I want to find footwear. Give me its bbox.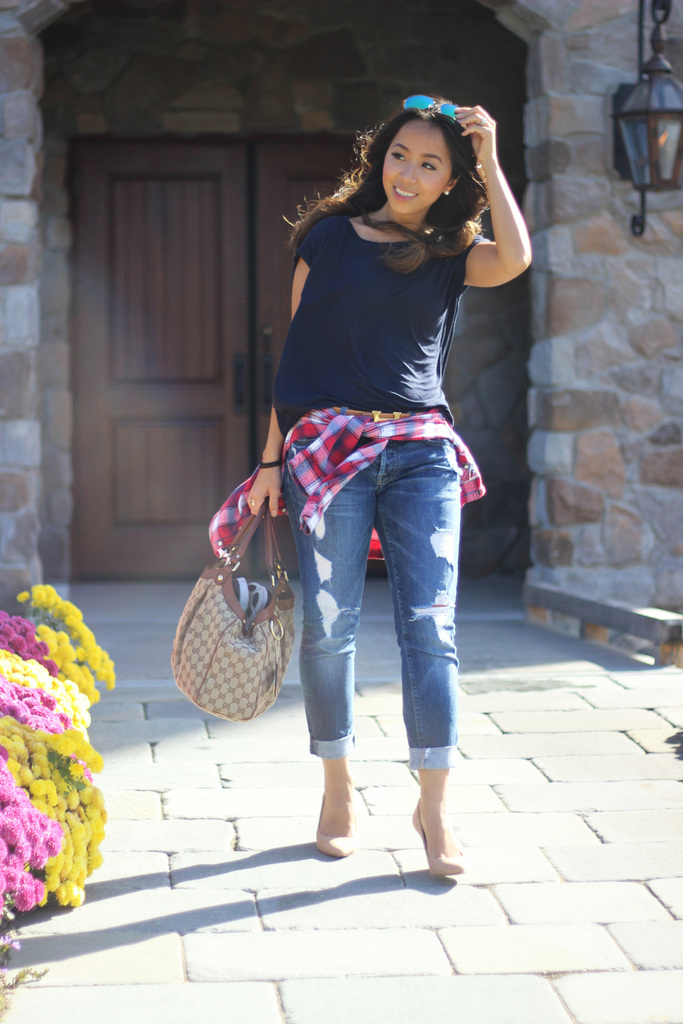
(407, 794, 466, 879).
